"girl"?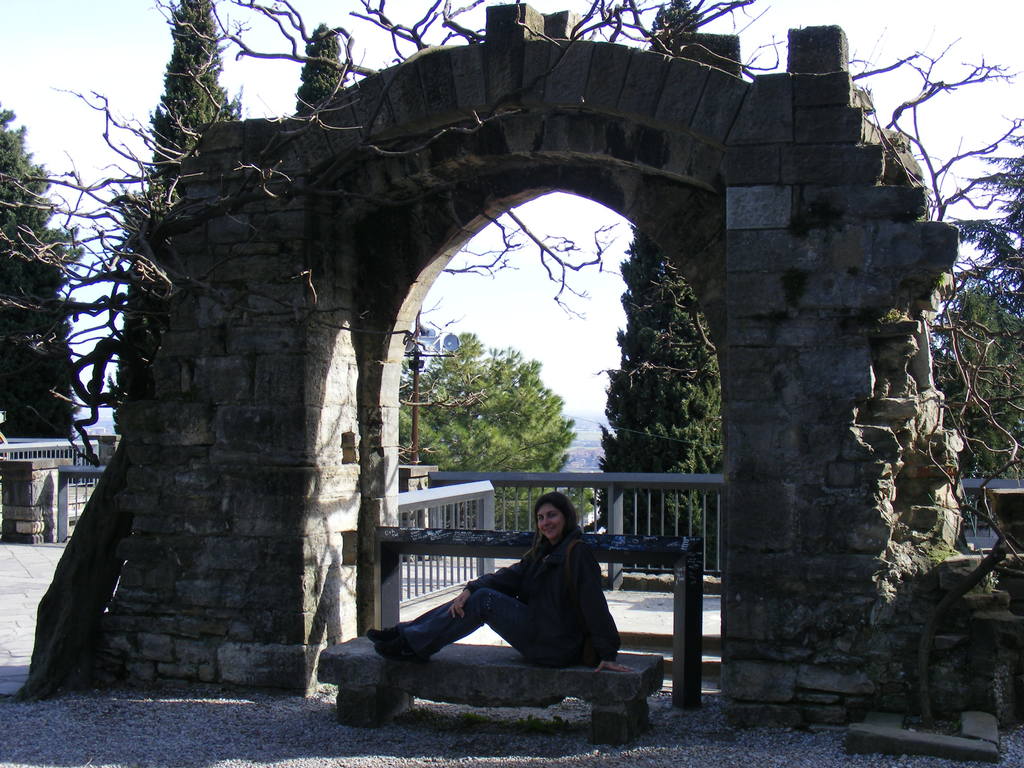
box(367, 490, 631, 668)
